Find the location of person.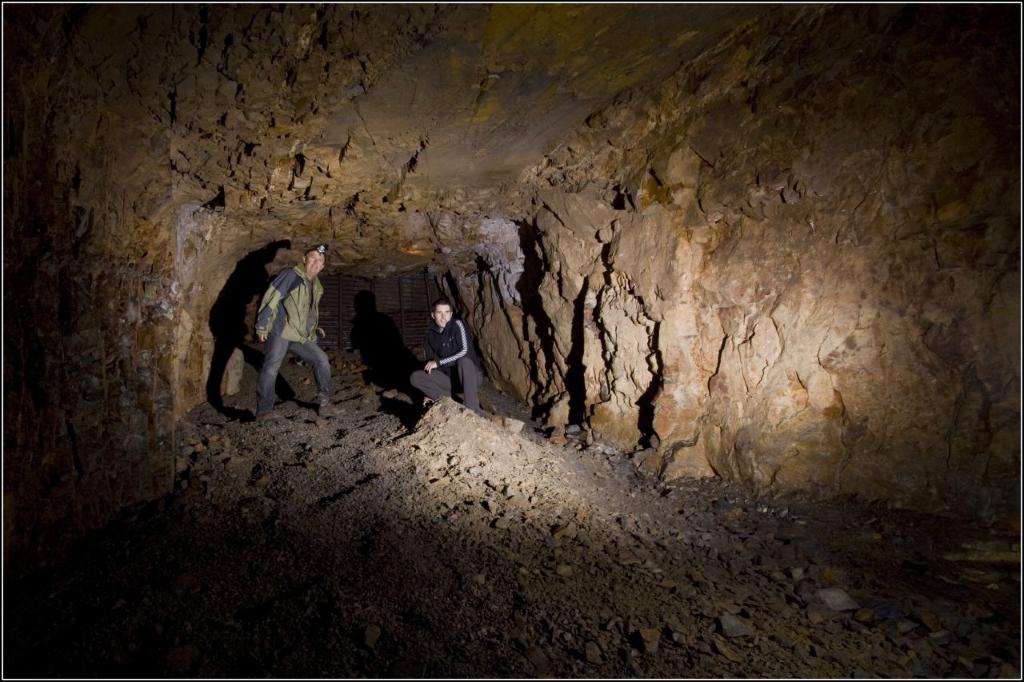
Location: 203 235 318 408.
